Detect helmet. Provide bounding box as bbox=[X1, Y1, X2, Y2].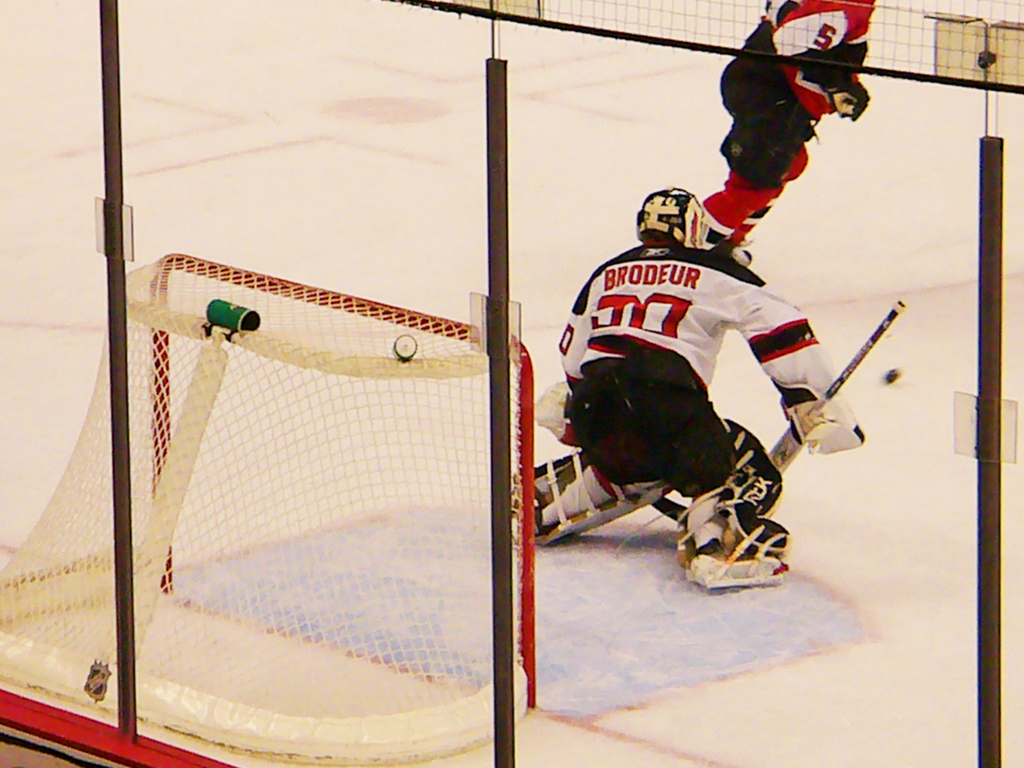
bbox=[630, 186, 707, 250].
